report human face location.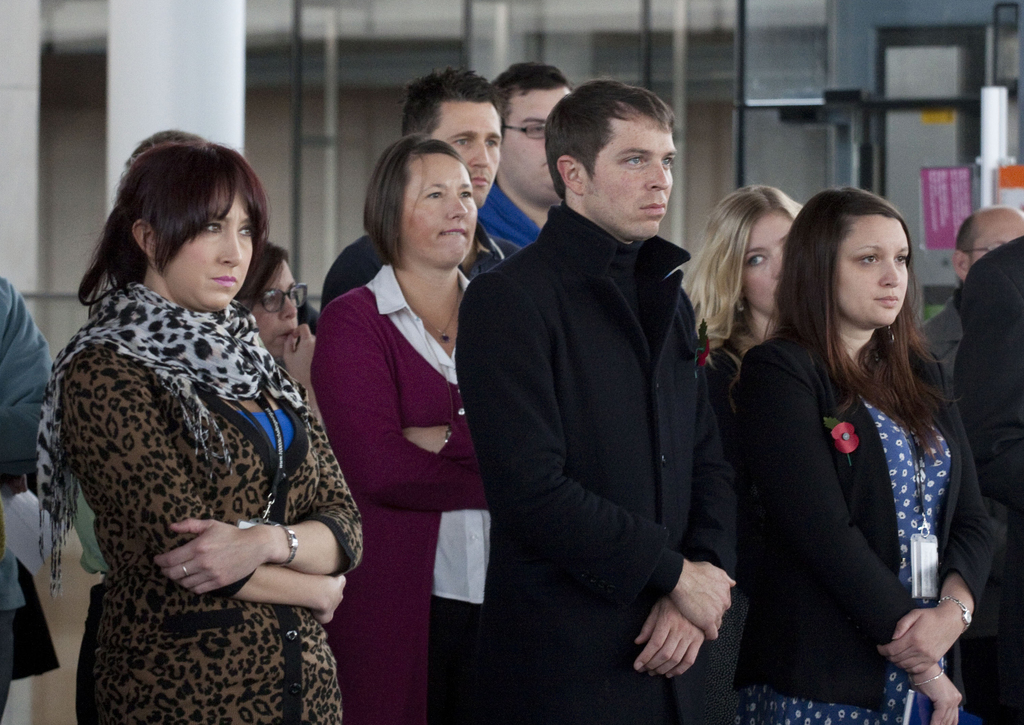
Report: detection(742, 211, 794, 314).
